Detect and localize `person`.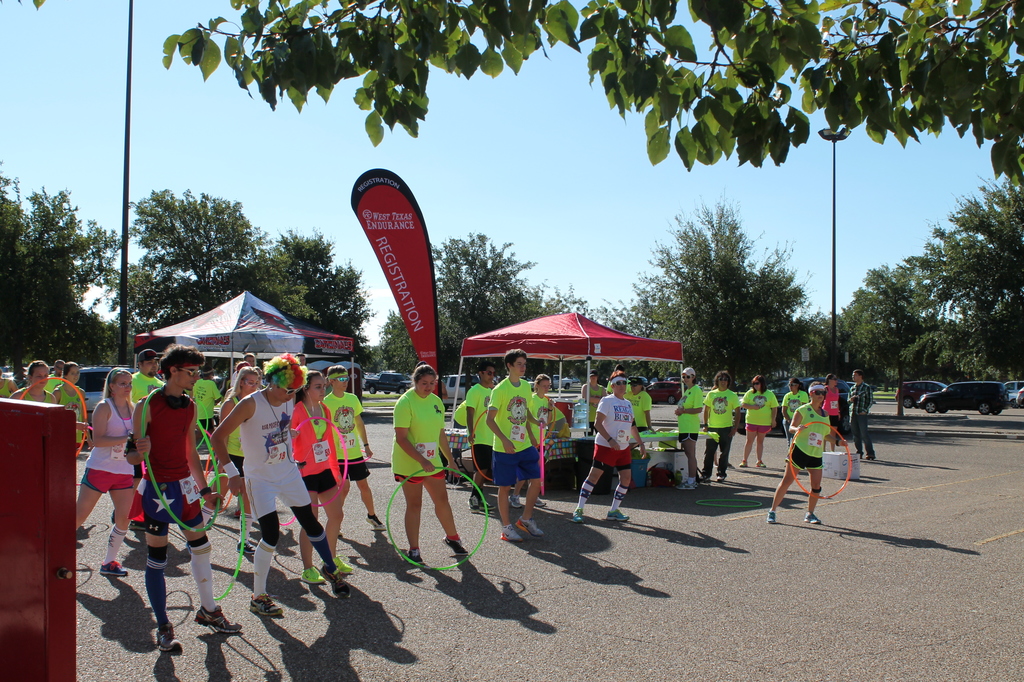
Localized at bbox=(469, 364, 507, 509).
